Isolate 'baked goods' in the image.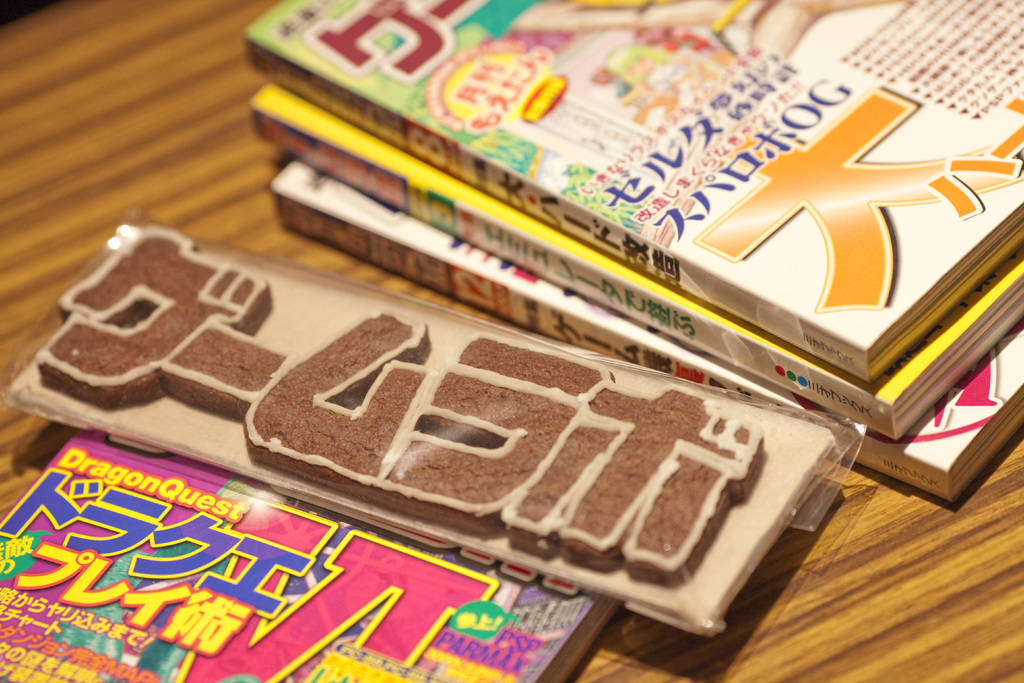
Isolated region: [14, 230, 831, 636].
